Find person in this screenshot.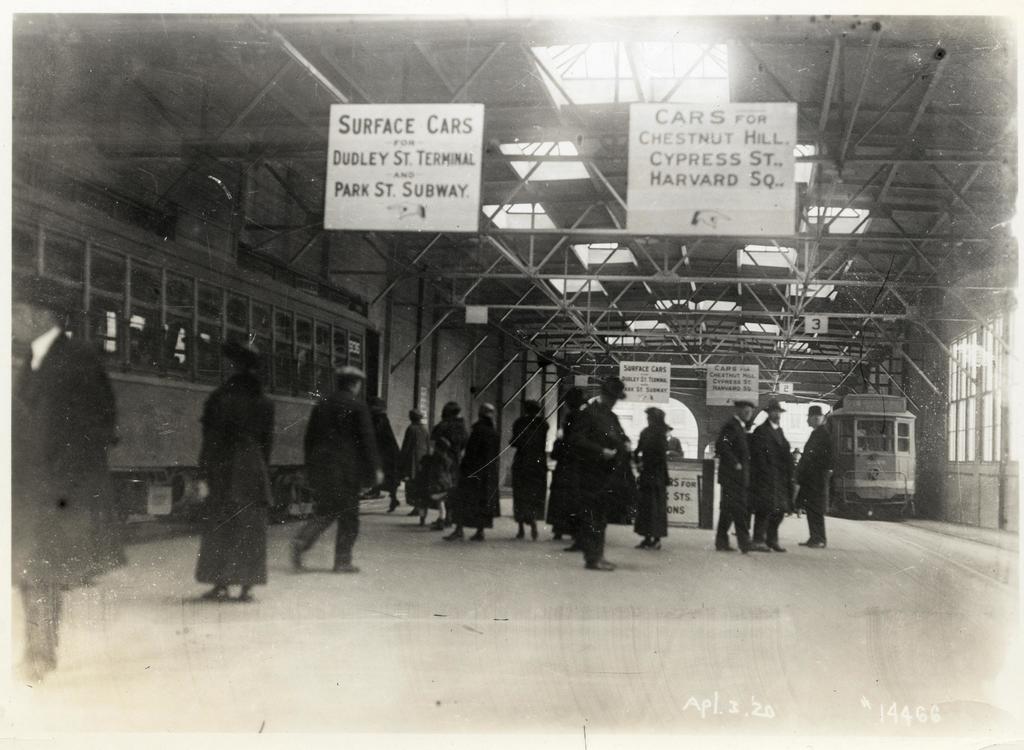
The bounding box for person is rect(301, 362, 384, 584).
